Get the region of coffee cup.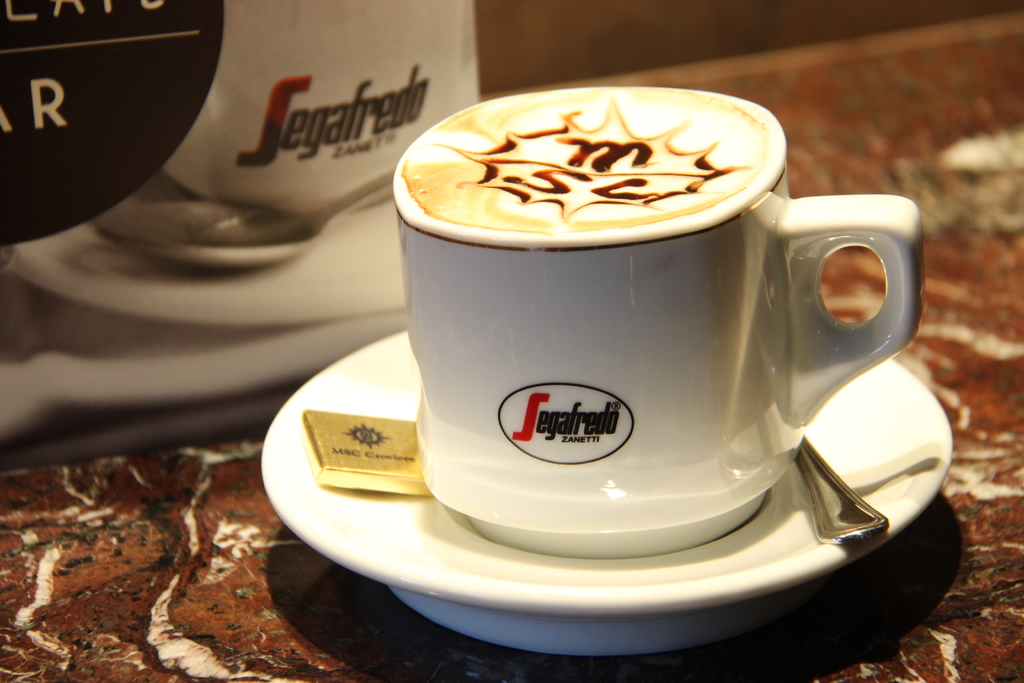
bbox(392, 86, 924, 559).
